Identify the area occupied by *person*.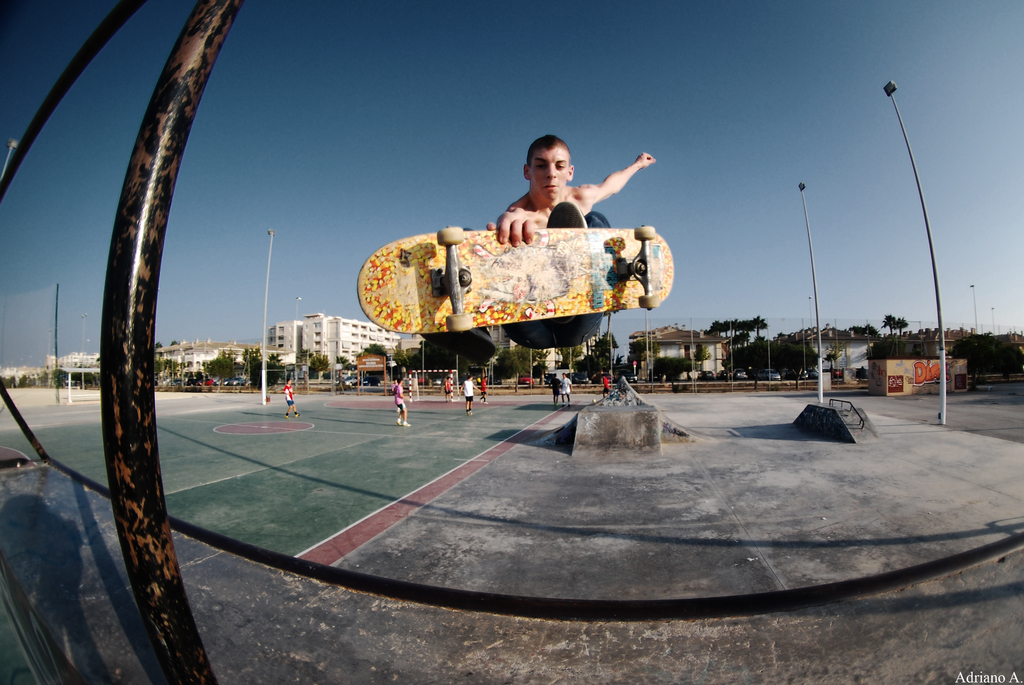
Area: select_region(599, 373, 611, 399).
